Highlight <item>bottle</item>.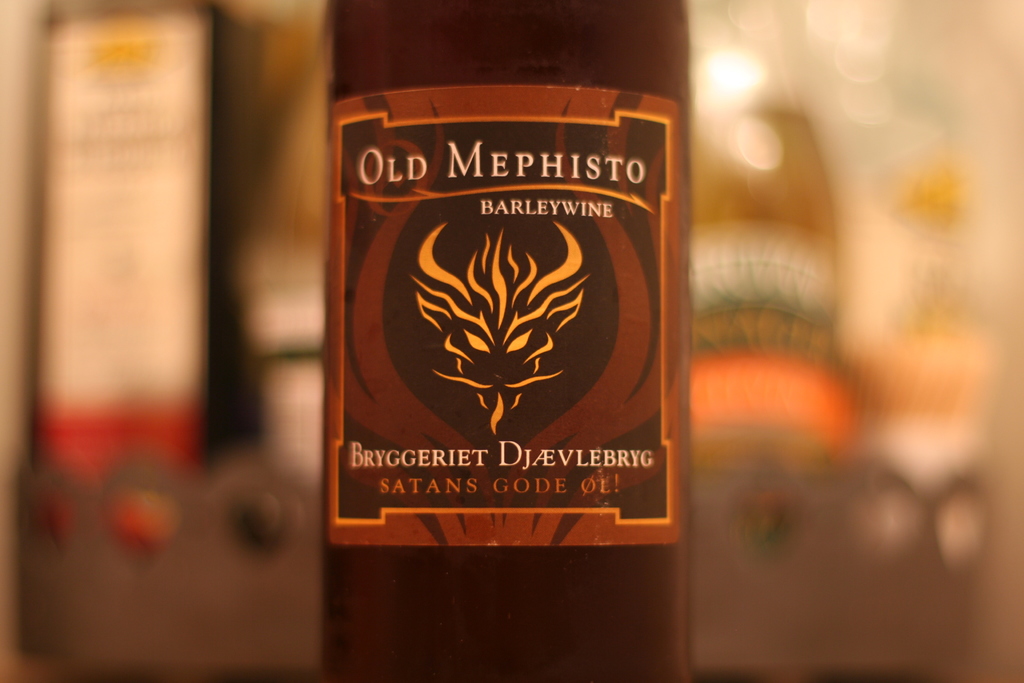
Highlighted region: bbox=(303, 57, 667, 663).
